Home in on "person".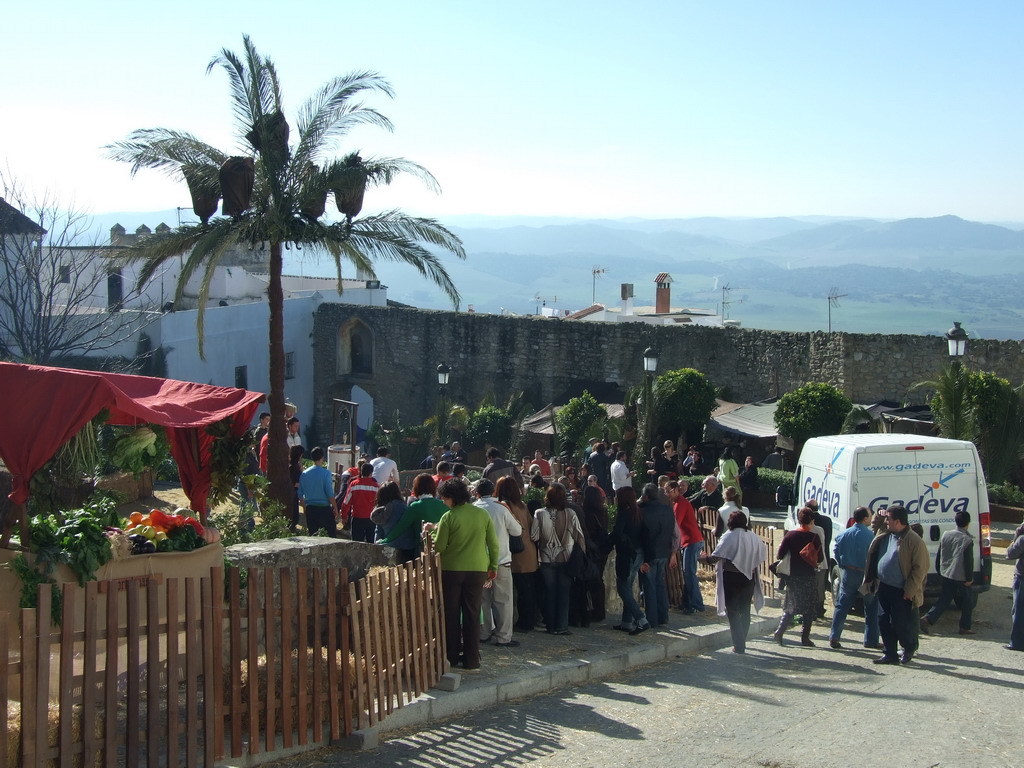
Homed in at {"left": 411, "top": 478, "right": 440, "bottom": 523}.
